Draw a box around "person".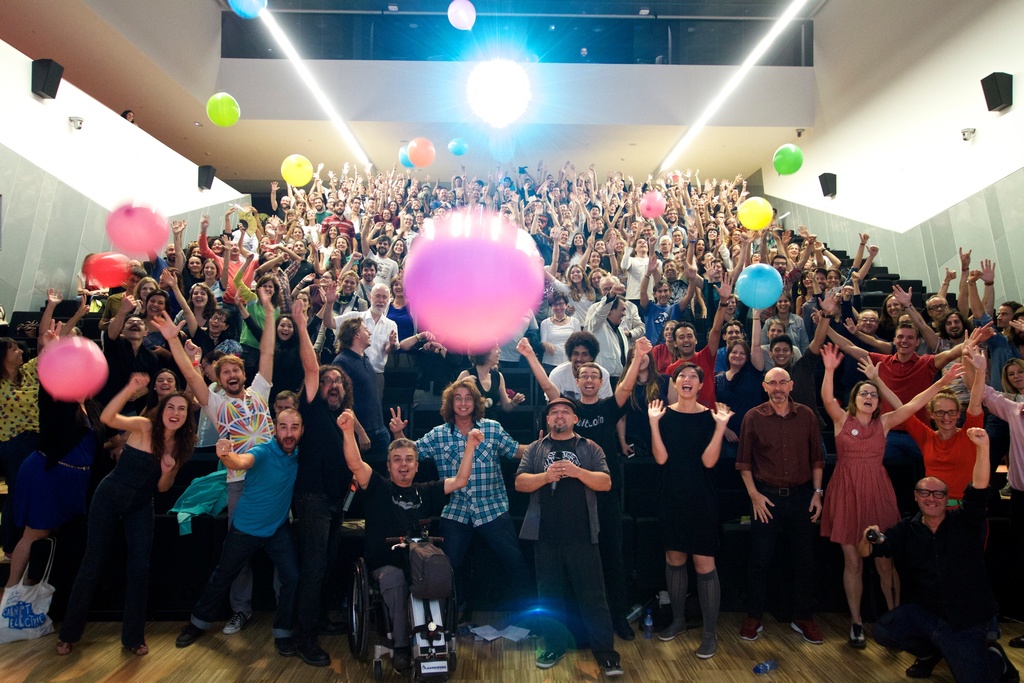
BBox(660, 204, 689, 252).
